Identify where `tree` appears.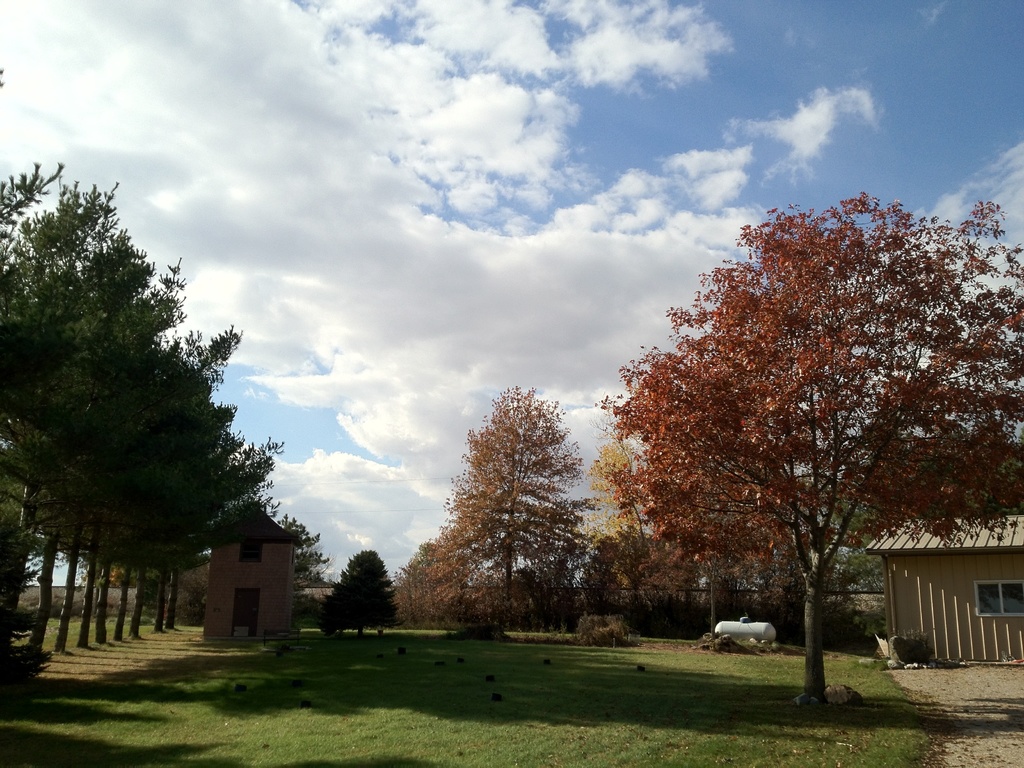
Appears at bbox=(313, 550, 403, 637).
